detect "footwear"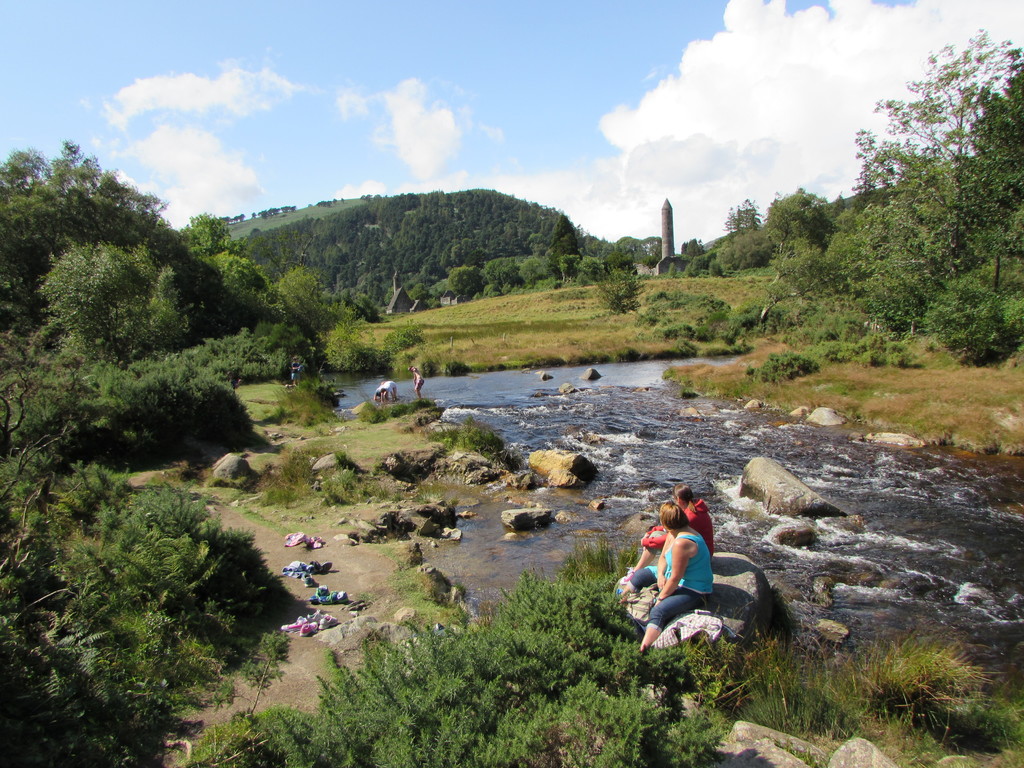
{"x1": 620, "y1": 567, "x2": 634, "y2": 583}
